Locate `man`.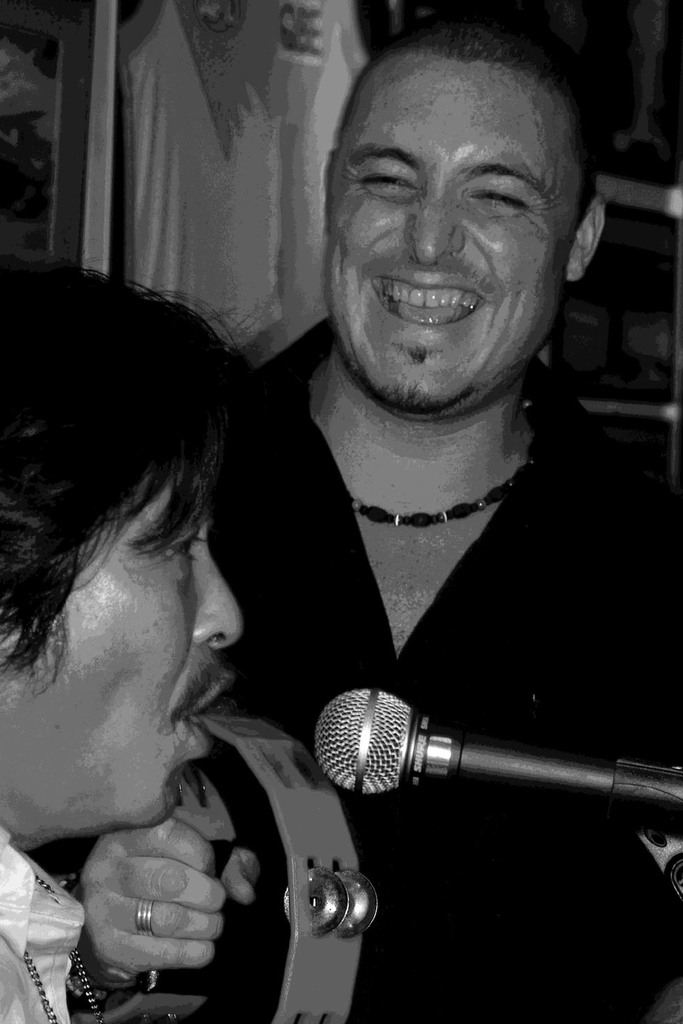
Bounding box: (x1=82, y1=84, x2=647, y2=1012).
